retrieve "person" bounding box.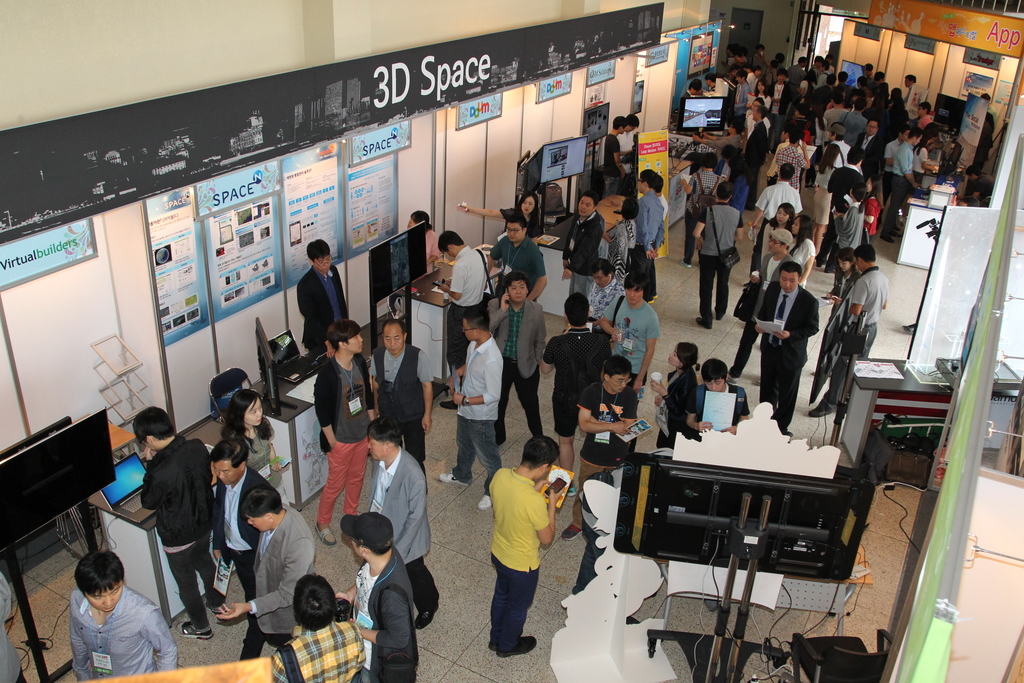
Bounding box: detection(772, 133, 813, 194).
